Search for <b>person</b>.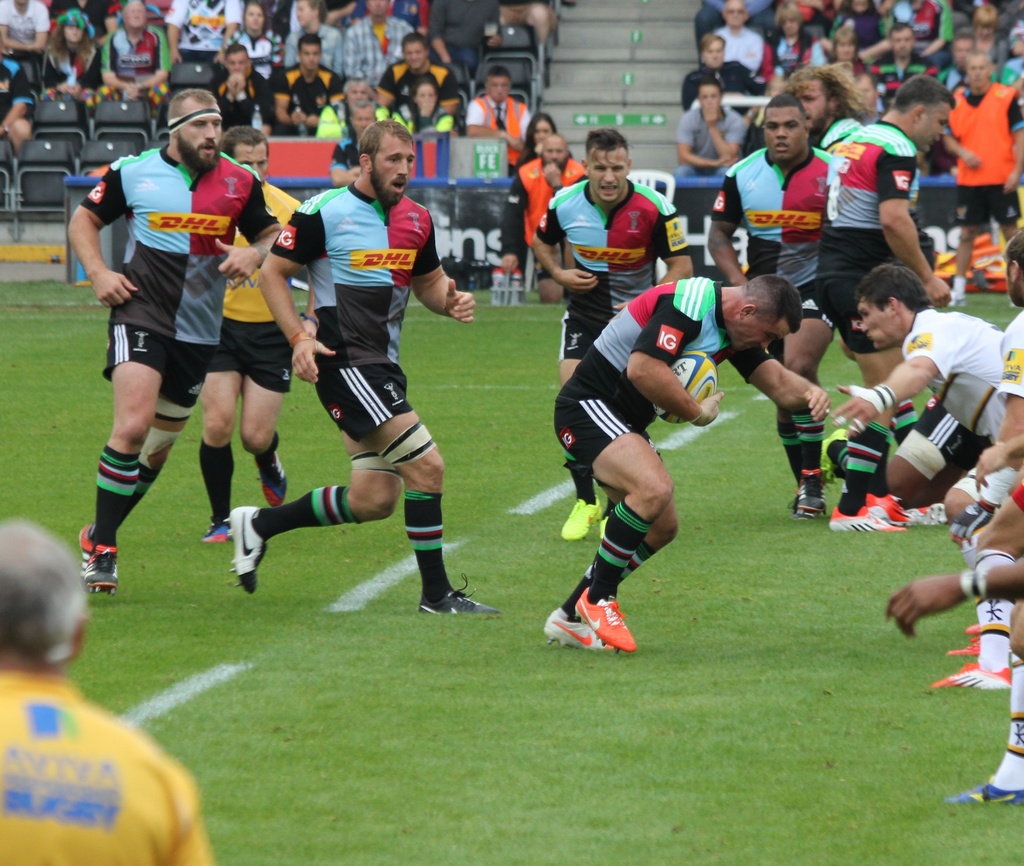
Found at box(374, 28, 463, 102).
